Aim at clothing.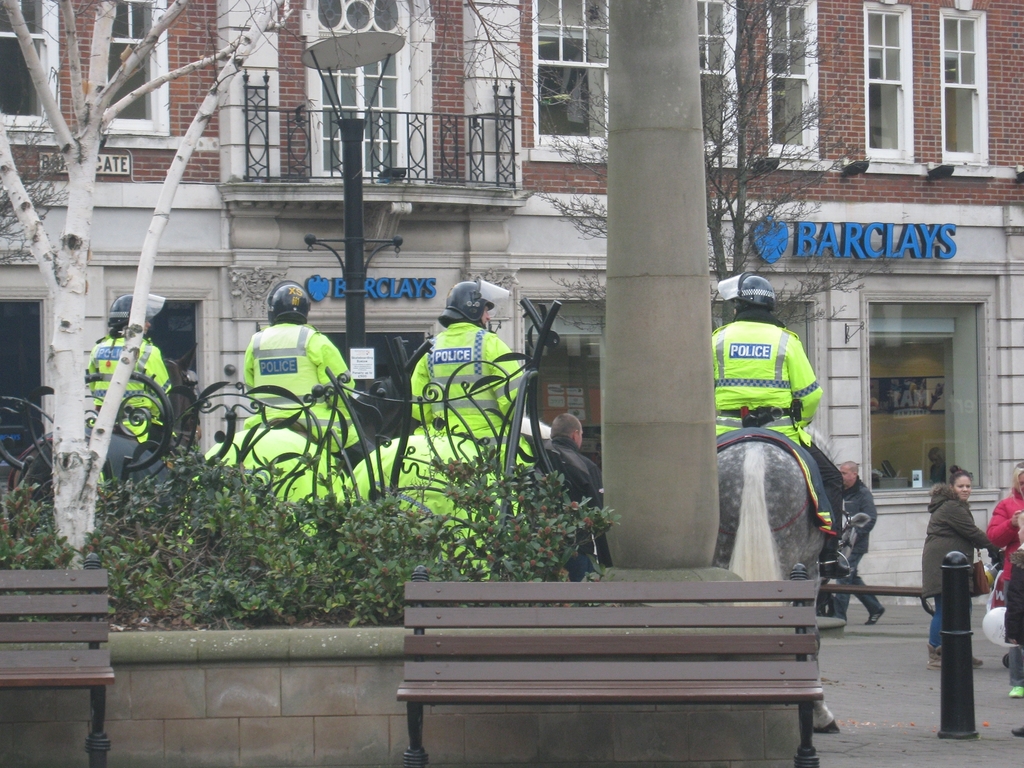
Aimed at [left=708, top=304, right=841, bottom=563].
